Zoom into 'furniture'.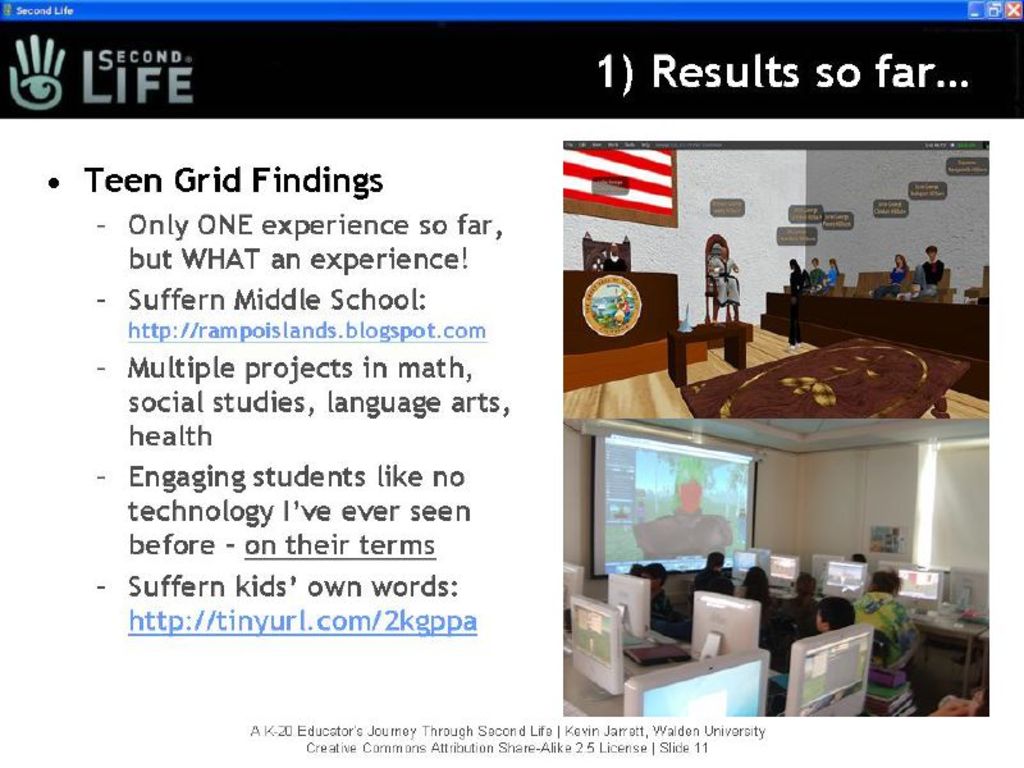
Zoom target: BBox(658, 317, 758, 384).
